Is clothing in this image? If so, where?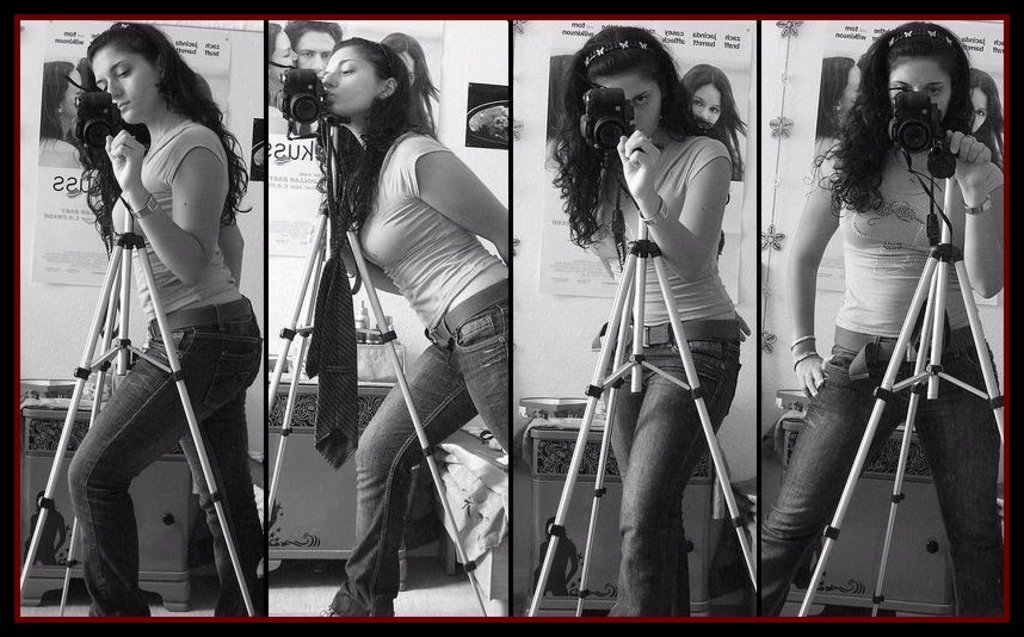
Yes, at 757:115:1023:618.
